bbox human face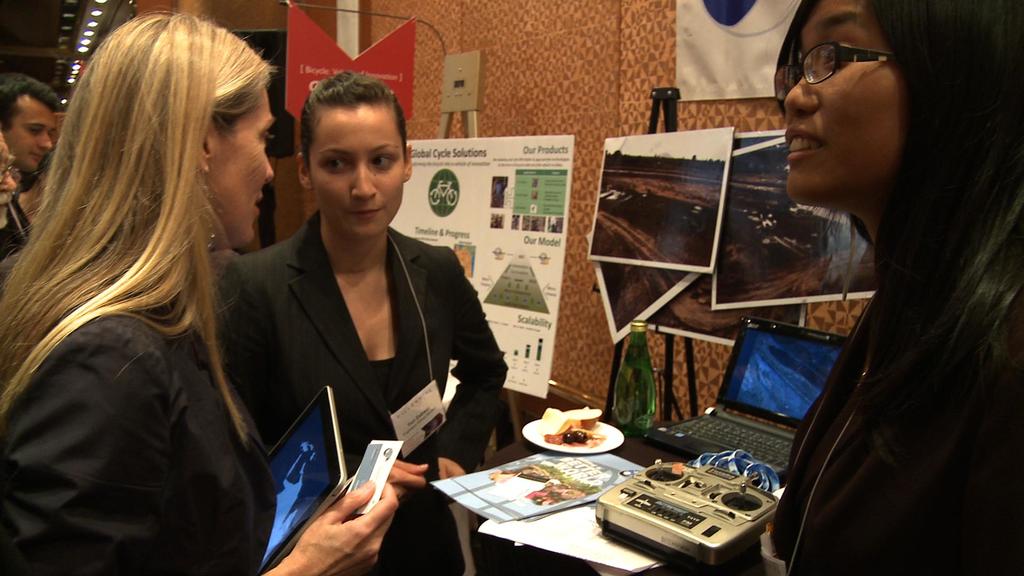
<region>10, 112, 52, 172</region>
